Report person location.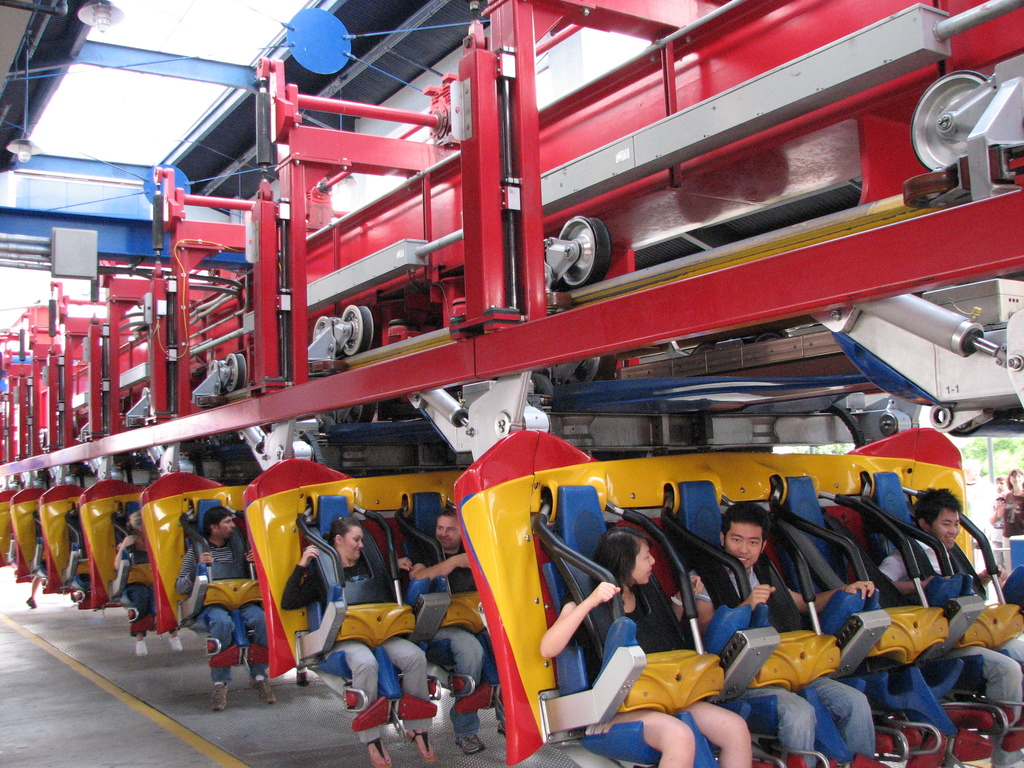
Report: 282, 515, 434, 767.
